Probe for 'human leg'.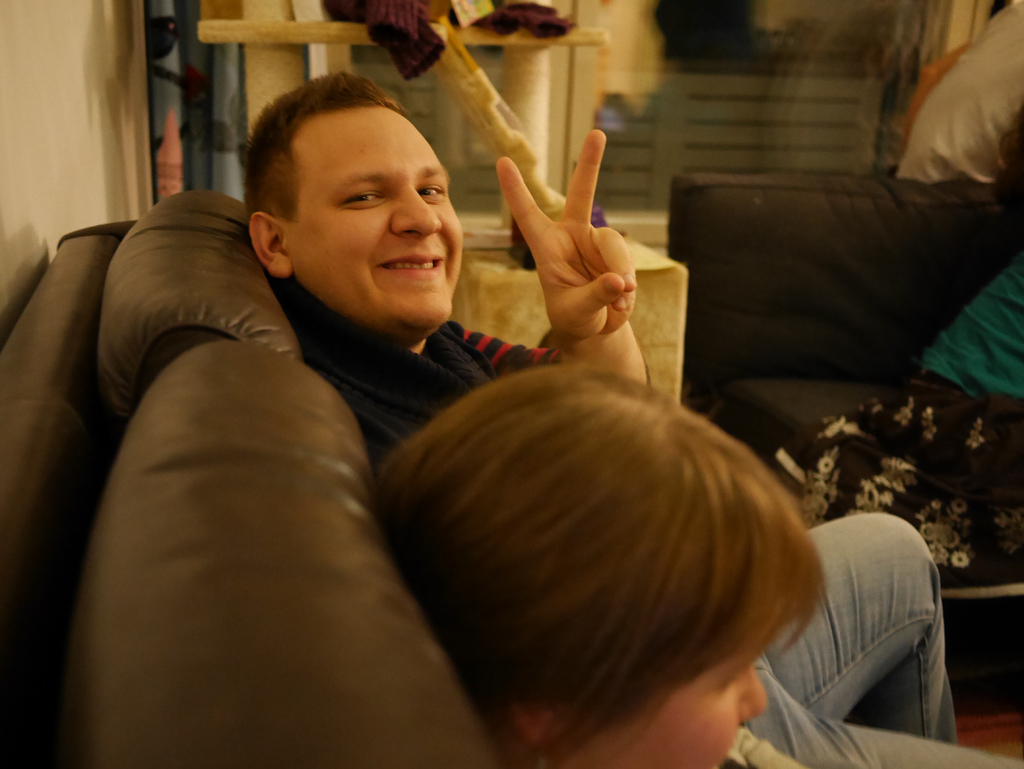
Probe result: (755,508,961,743).
